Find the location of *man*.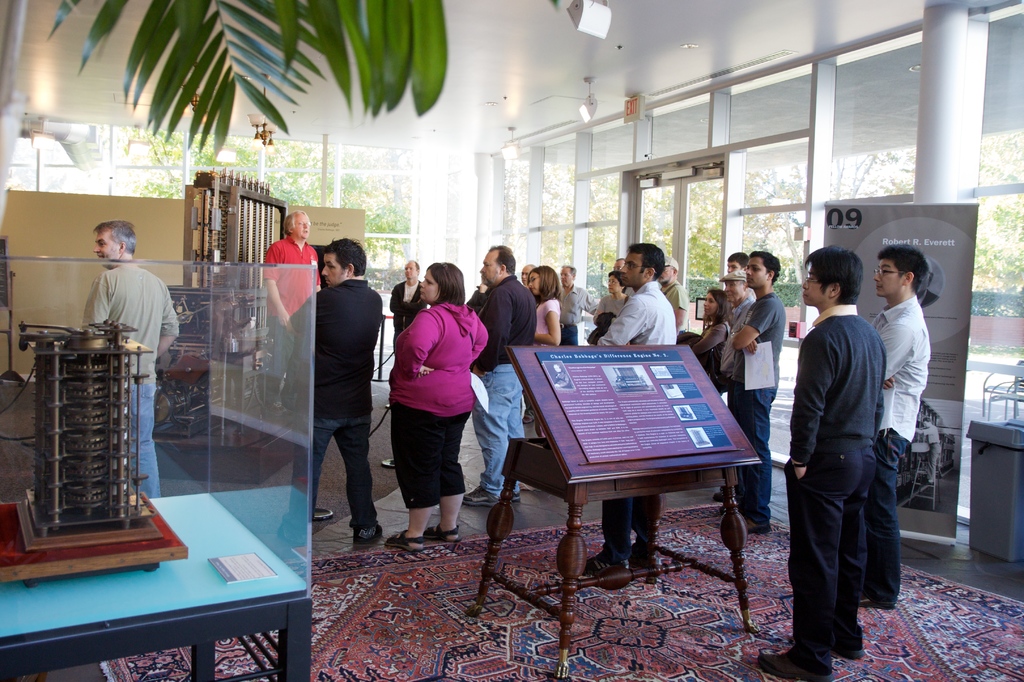
Location: (754,246,883,681).
